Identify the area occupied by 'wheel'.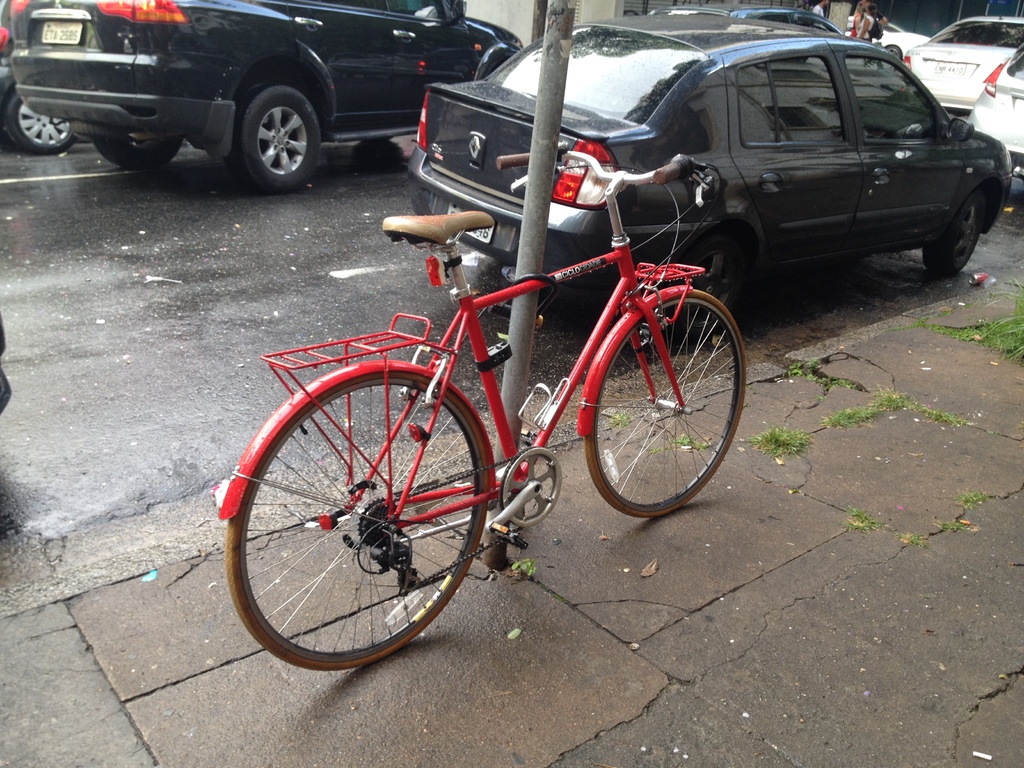
Area: (left=8, top=93, right=75, bottom=152).
